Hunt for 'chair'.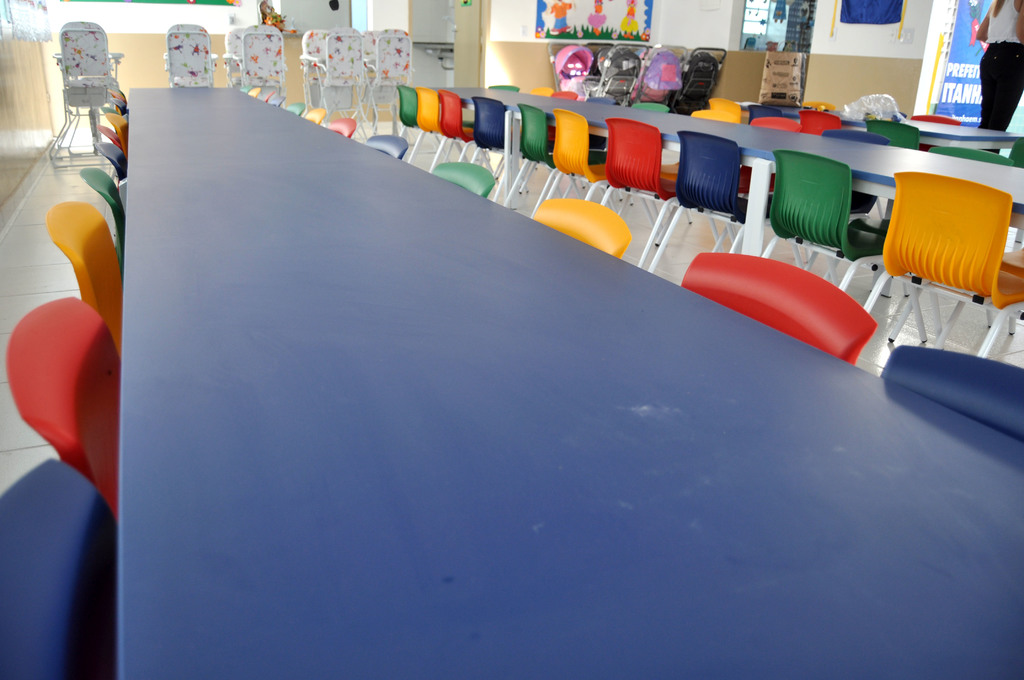
Hunted down at bbox(553, 89, 579, 98).
